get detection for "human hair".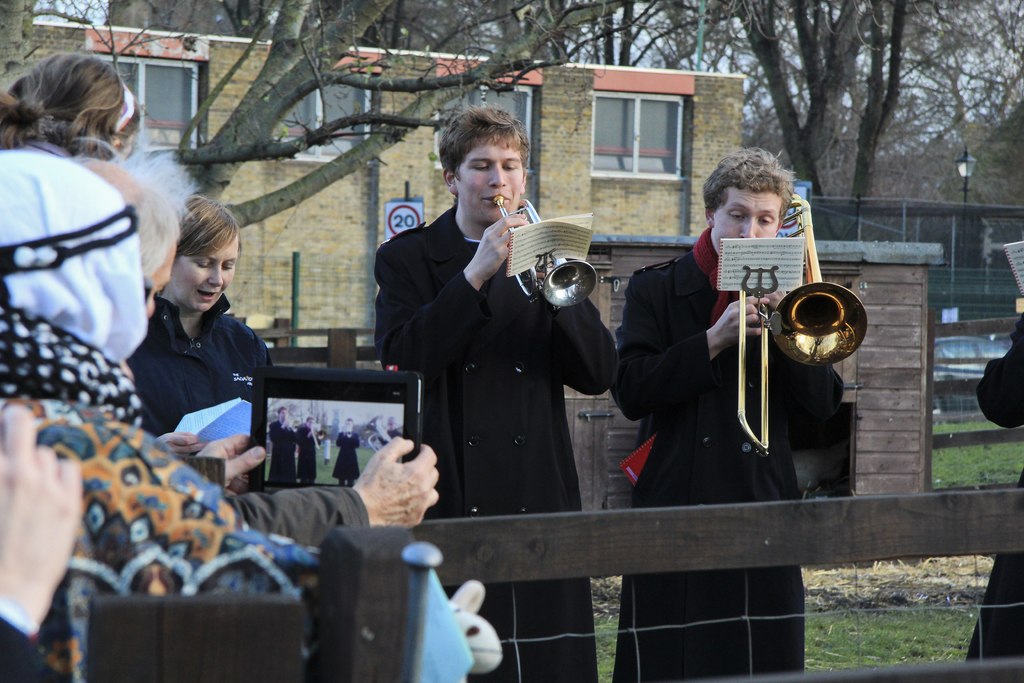
Detection: pyautogui.locateOnScreen(306, 418, 316, 423).
